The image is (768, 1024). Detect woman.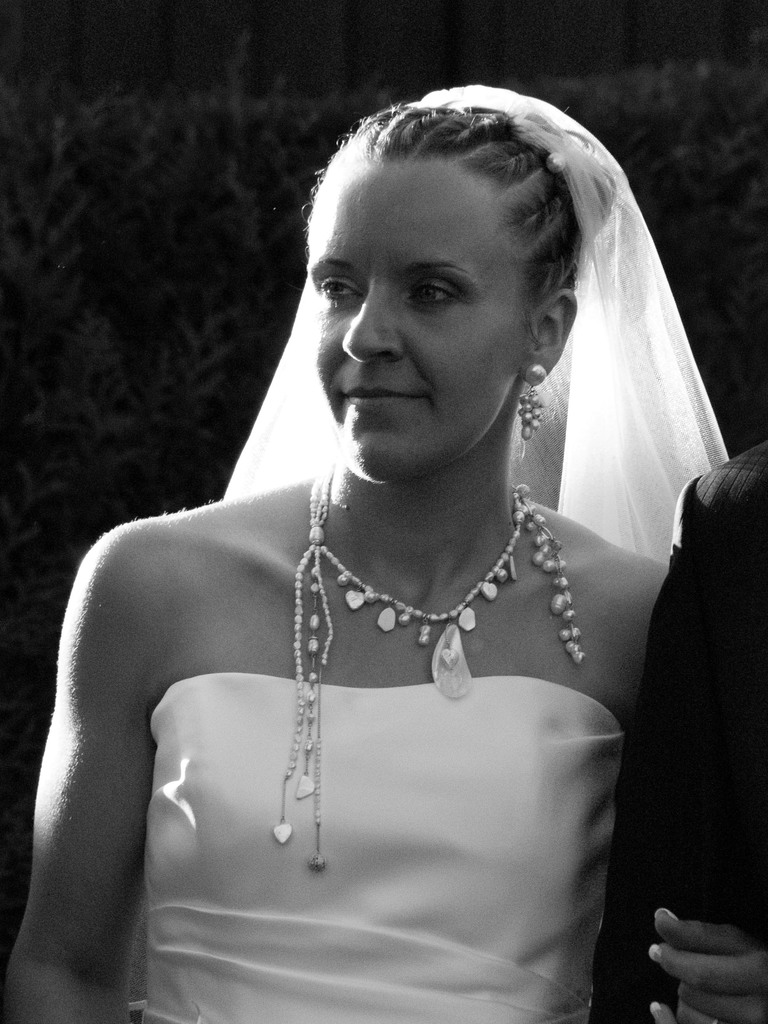
Detection: (41, 54, 705, 1014).
